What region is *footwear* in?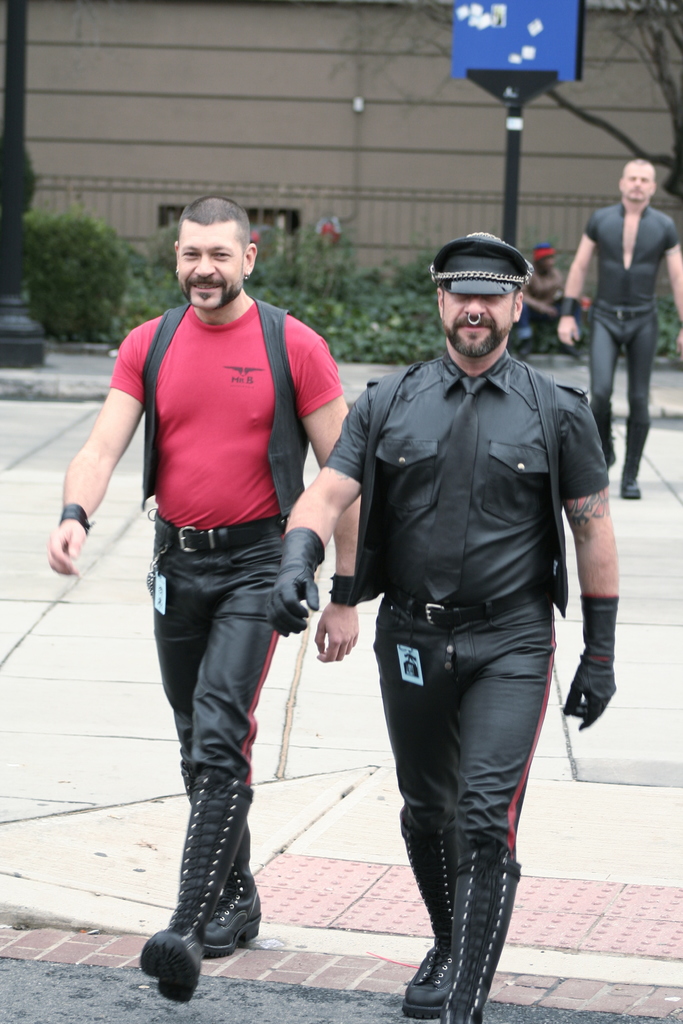
locate(201, 892, 263, 965).
